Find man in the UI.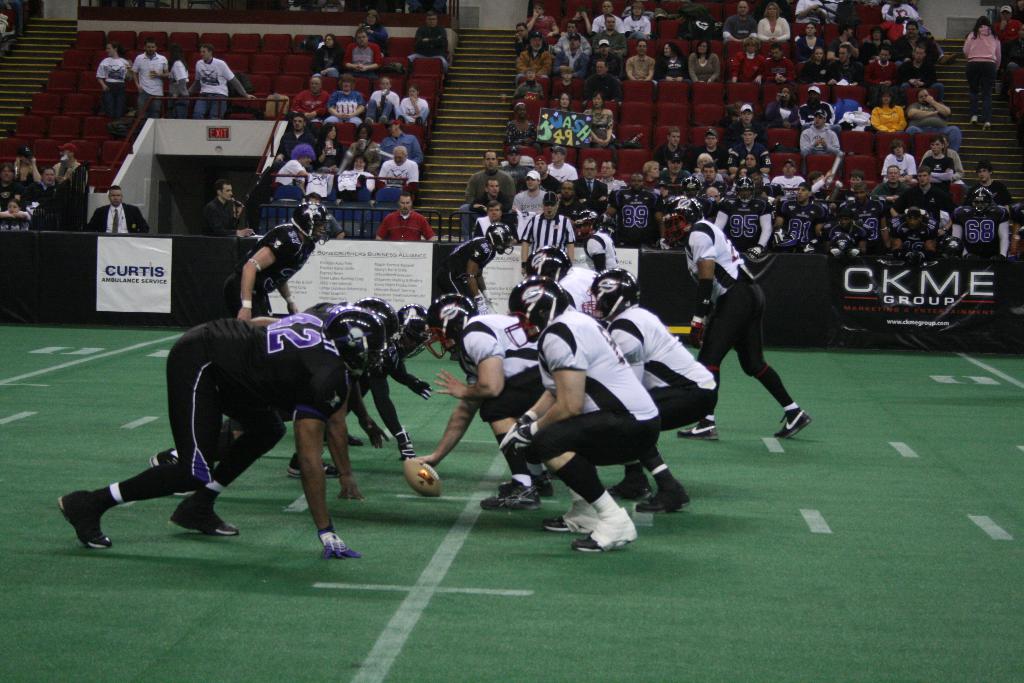
UI element at [left=511, top=19, right=525, bottom=54].
